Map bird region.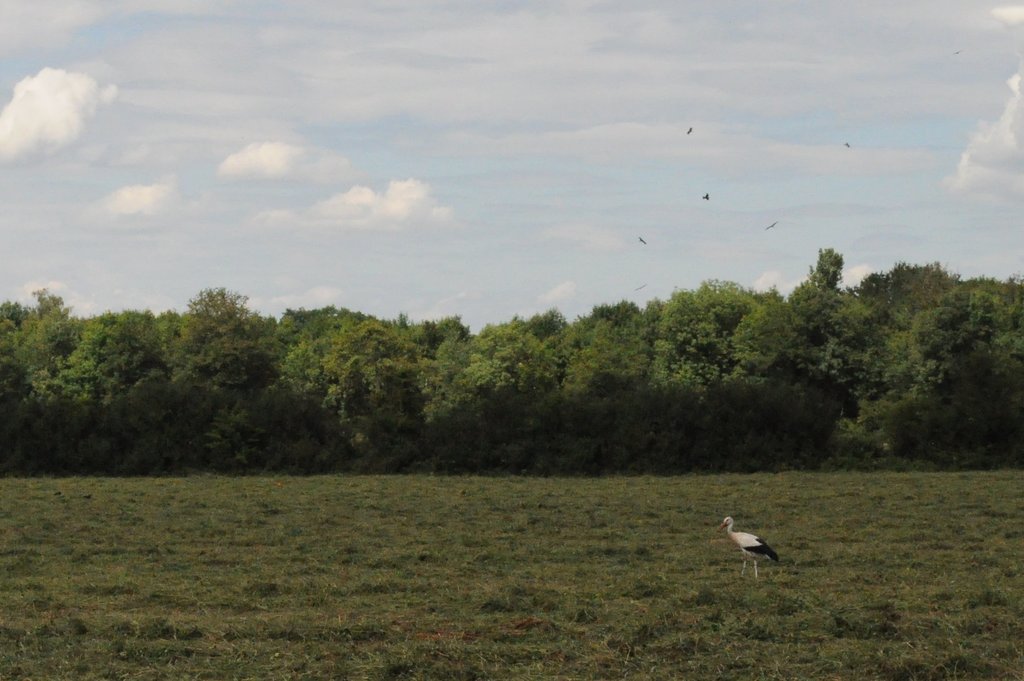
Mapped to bbox=(714, 514, 787, 577).
